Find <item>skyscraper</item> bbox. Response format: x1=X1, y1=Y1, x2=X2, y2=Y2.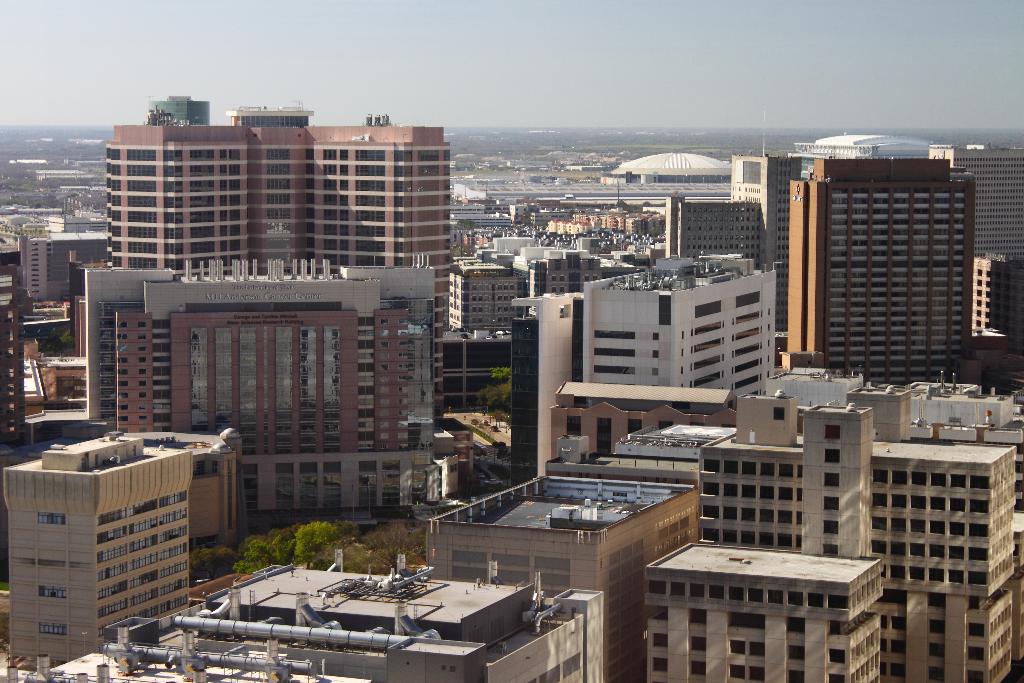
x1=925, y1=130, x2=1023, y2=256.
